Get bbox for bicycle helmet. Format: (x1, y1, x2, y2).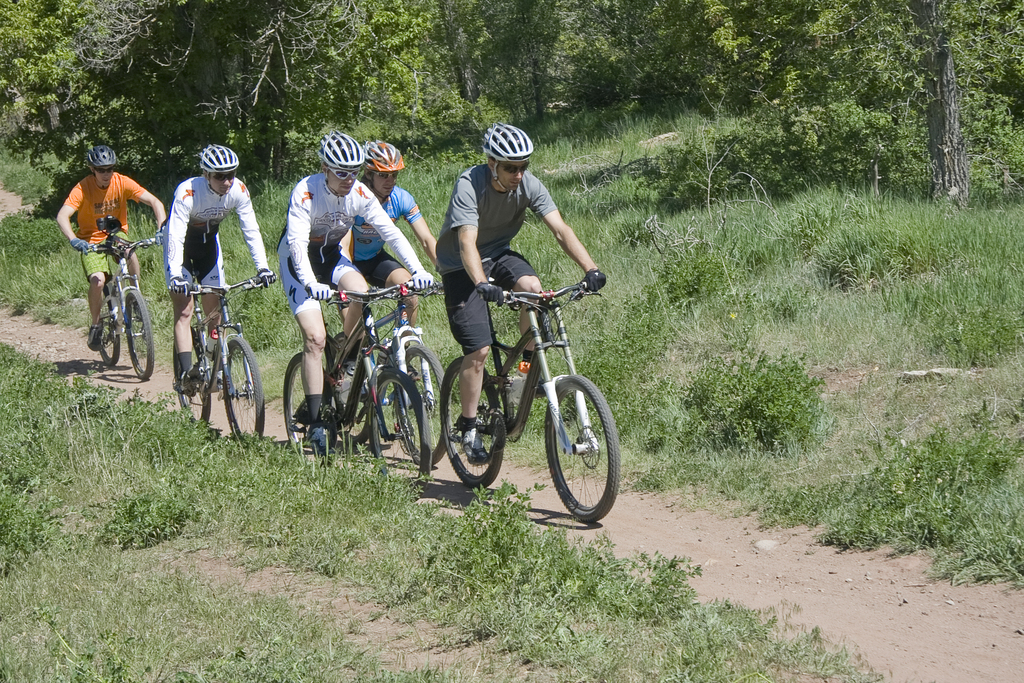
(490, 125, 529, 165).
